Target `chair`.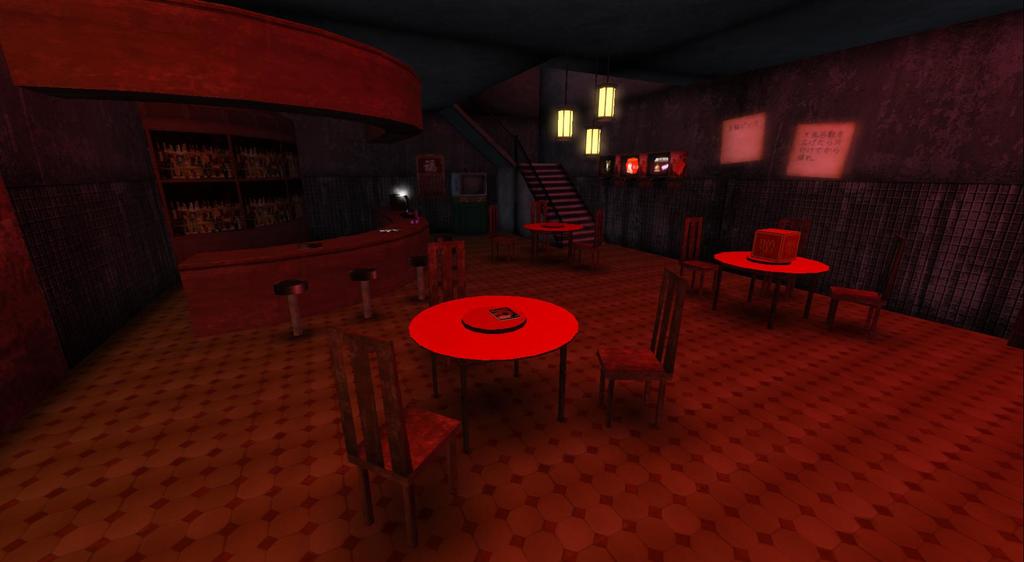
Target region: BBox(323, 324, 458, 547).
